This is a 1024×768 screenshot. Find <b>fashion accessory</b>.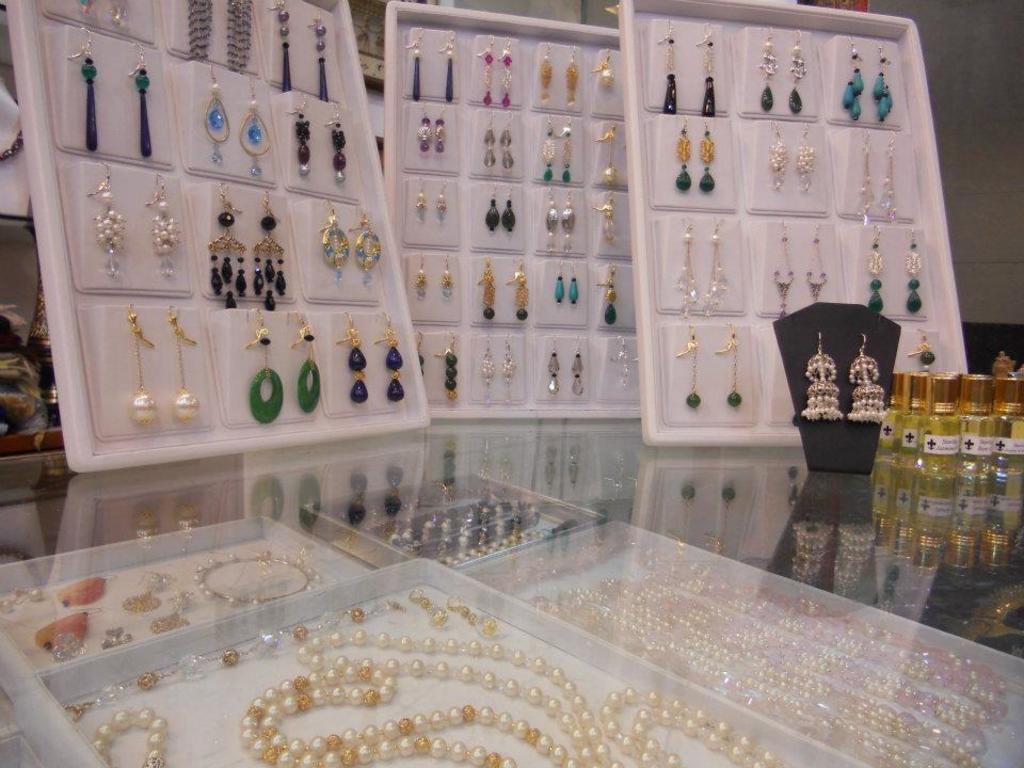
Bounding box: (x1=758, y1=25, x2=774, y2=112).
